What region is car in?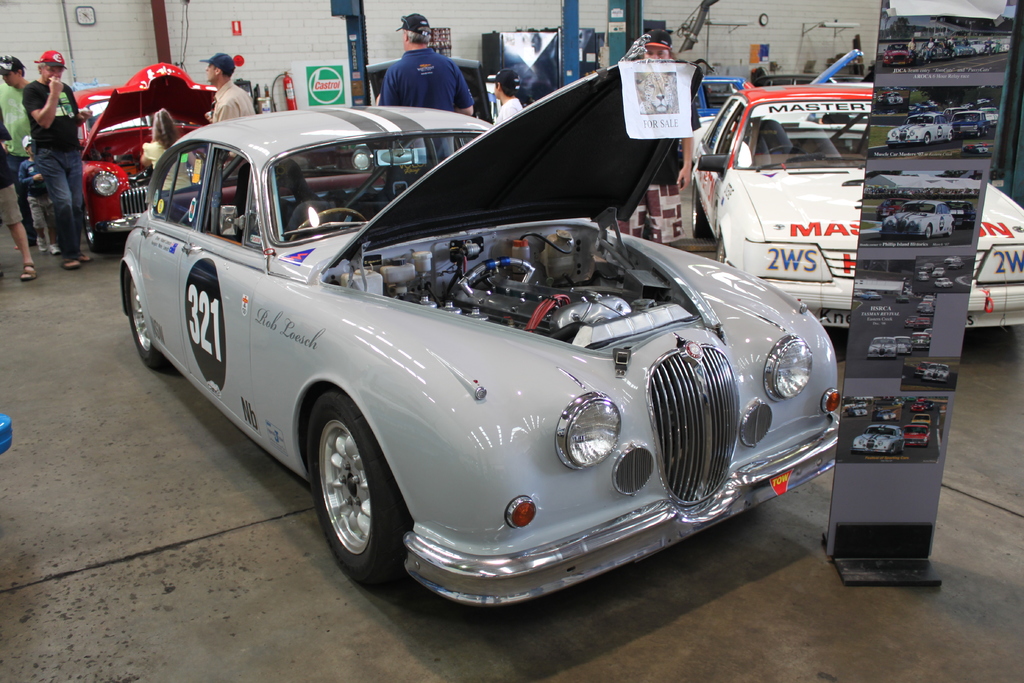
706,62,767,86.
